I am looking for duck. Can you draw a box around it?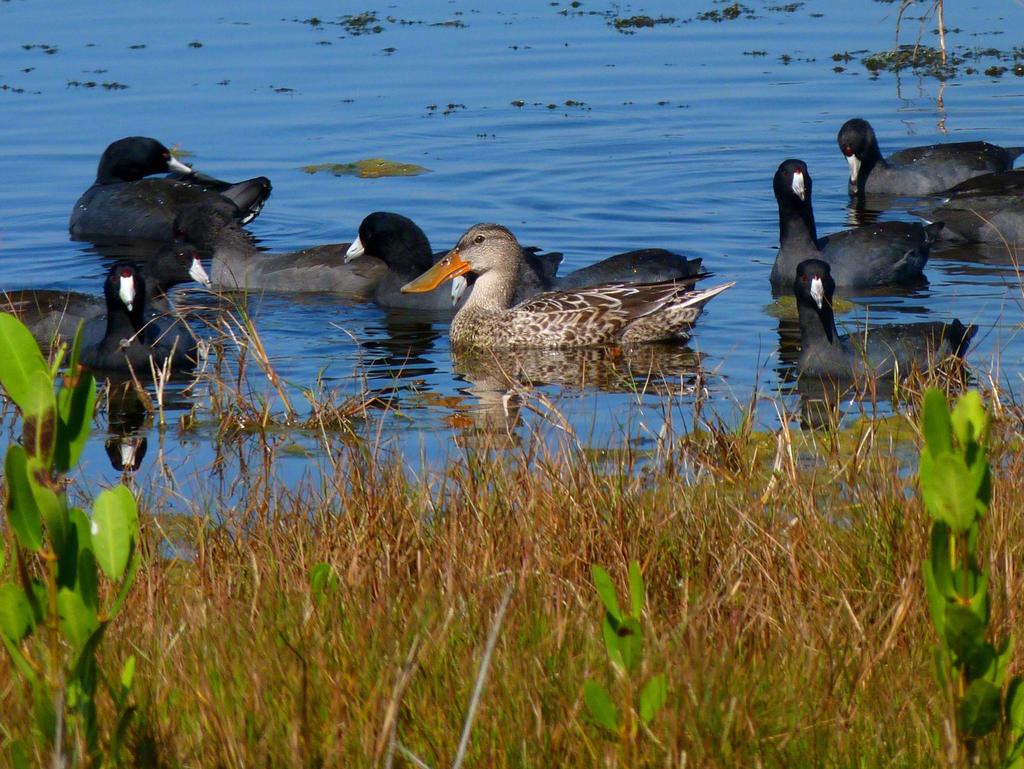
Sure, the bounding box is detection(332, 207, 566, 310).
